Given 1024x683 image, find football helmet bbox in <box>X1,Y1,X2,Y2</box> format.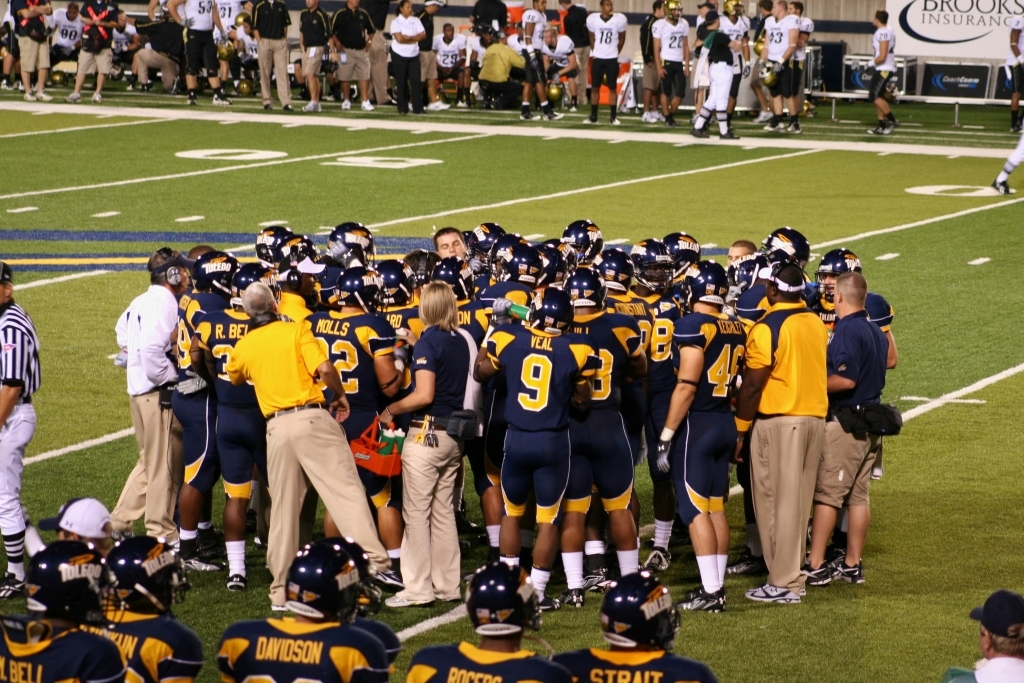
<box>726,0,747,22</box>.
